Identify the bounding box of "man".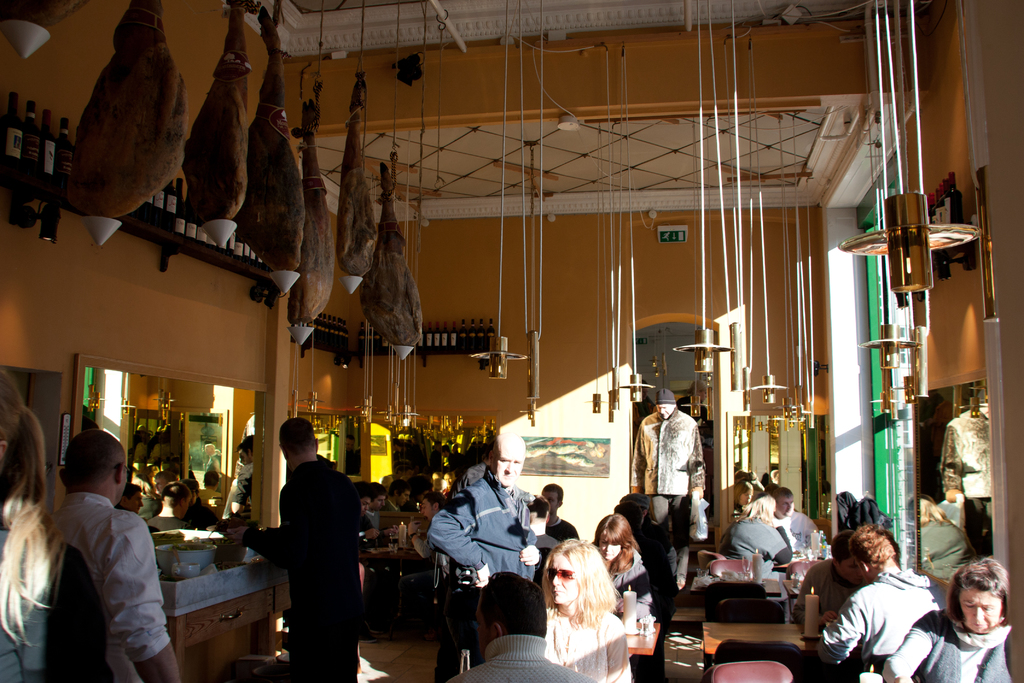
box=[815, 520, 950, 682].
